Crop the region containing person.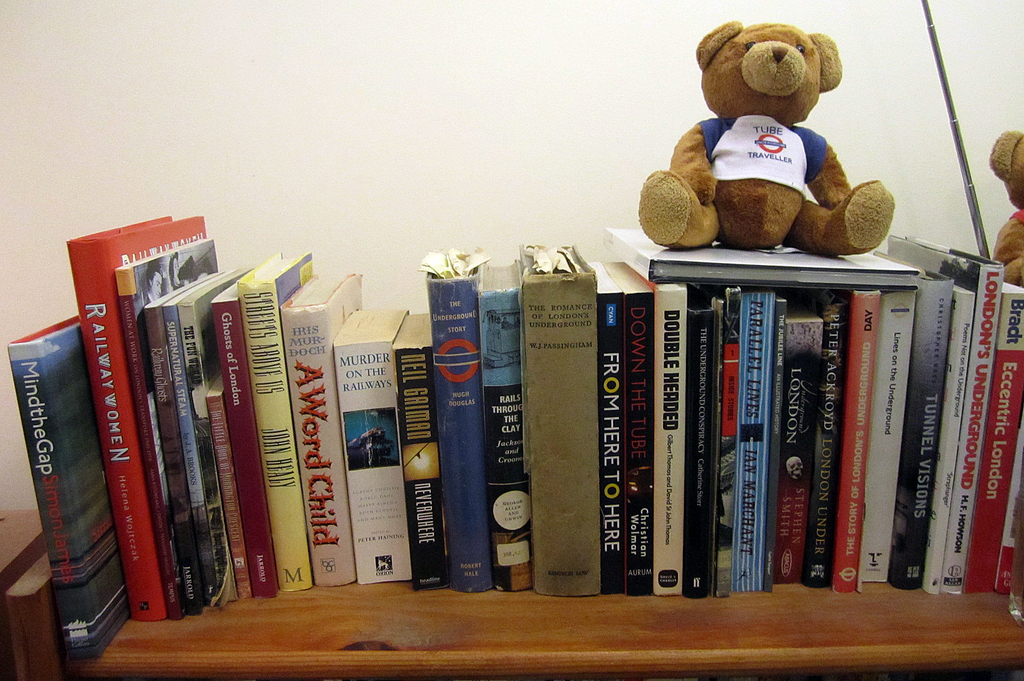
Crop region: (144,262,165,303).
